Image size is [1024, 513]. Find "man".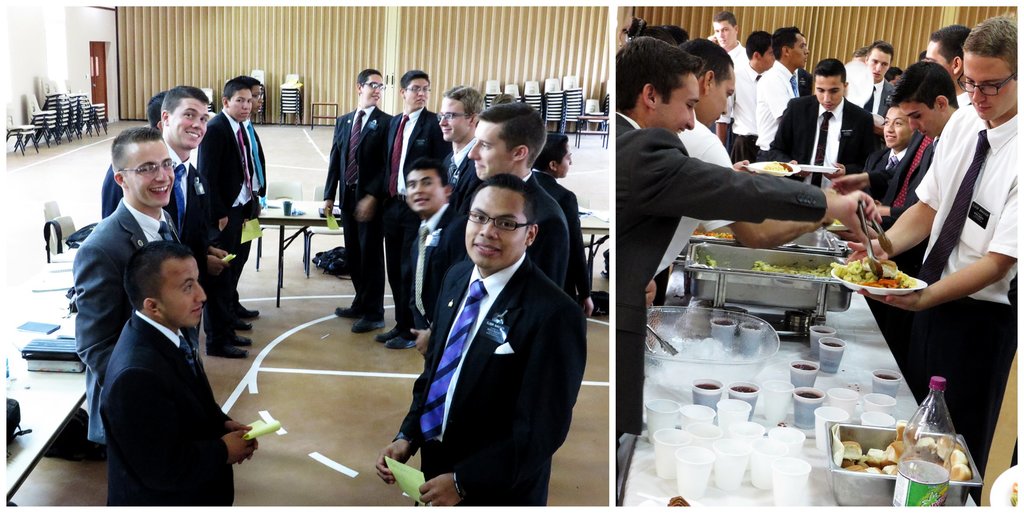
bbox=[927, 19, 967, 95].
